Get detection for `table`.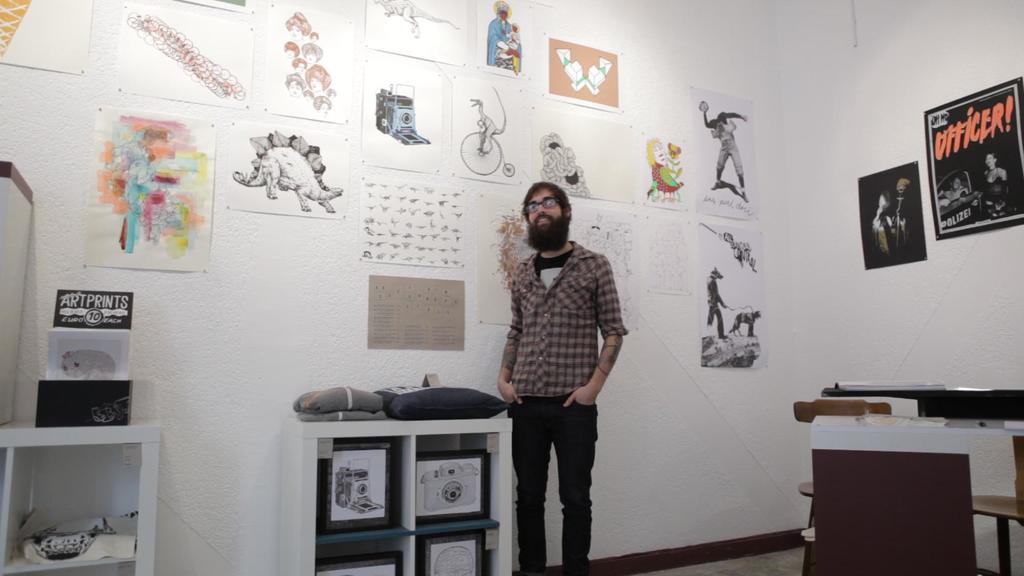
Detection: [left=812, top=382, right=1023, bottom=447].
